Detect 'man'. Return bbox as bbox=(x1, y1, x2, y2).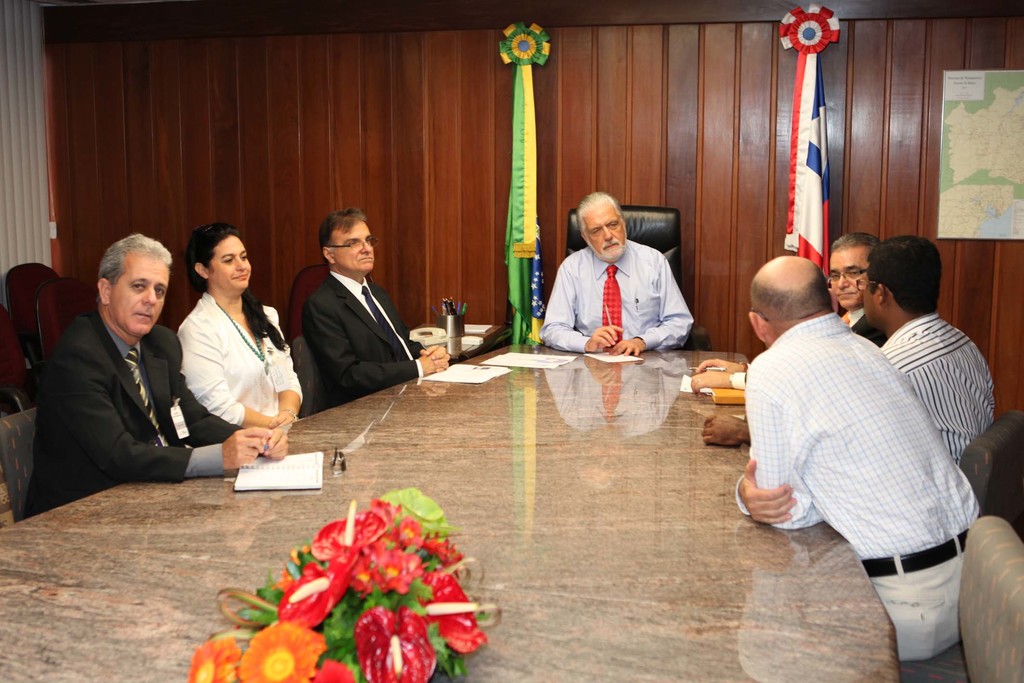
bbox=(303, 207, 452, 400).
